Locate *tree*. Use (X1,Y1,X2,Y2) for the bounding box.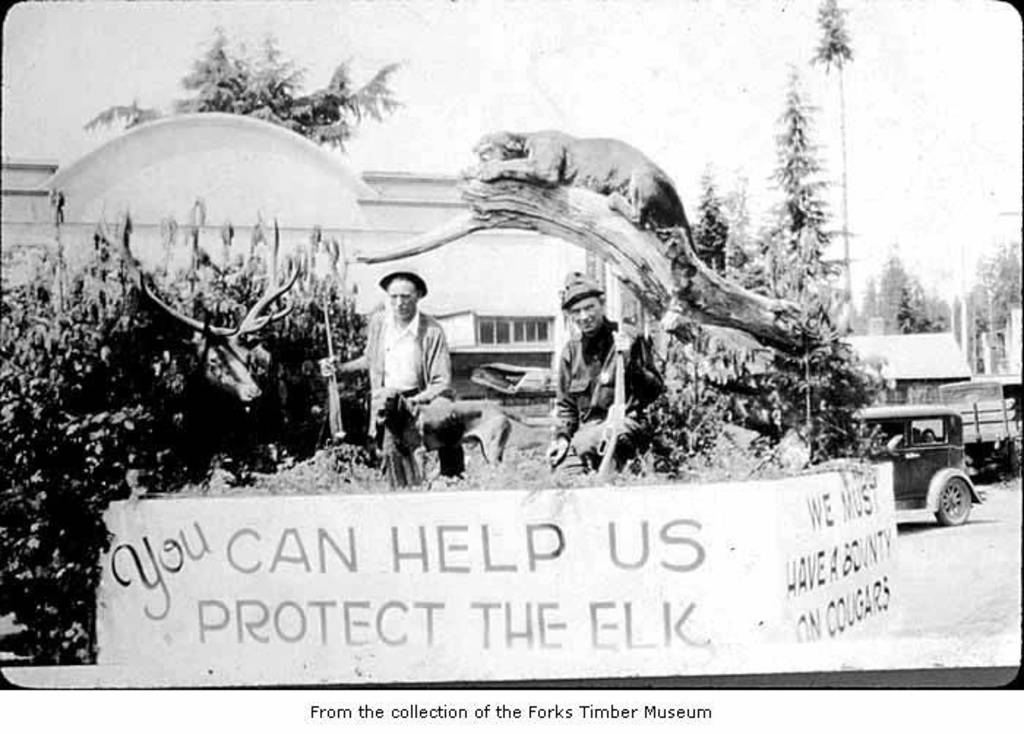
(91,28,396,149).
